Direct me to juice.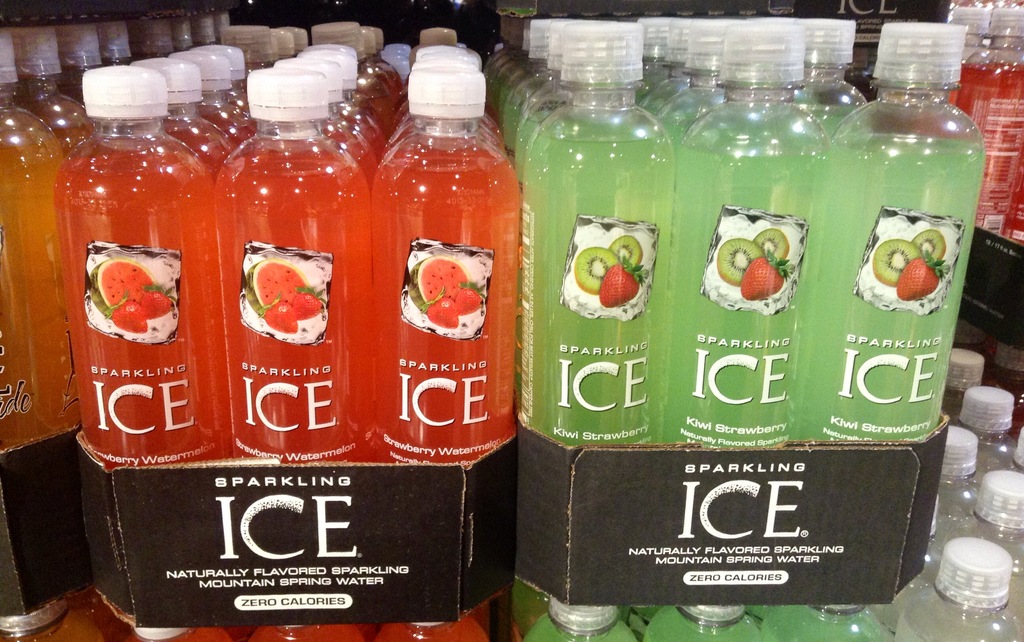
Direction: left=189, top=42, right=249, bottom=100.
